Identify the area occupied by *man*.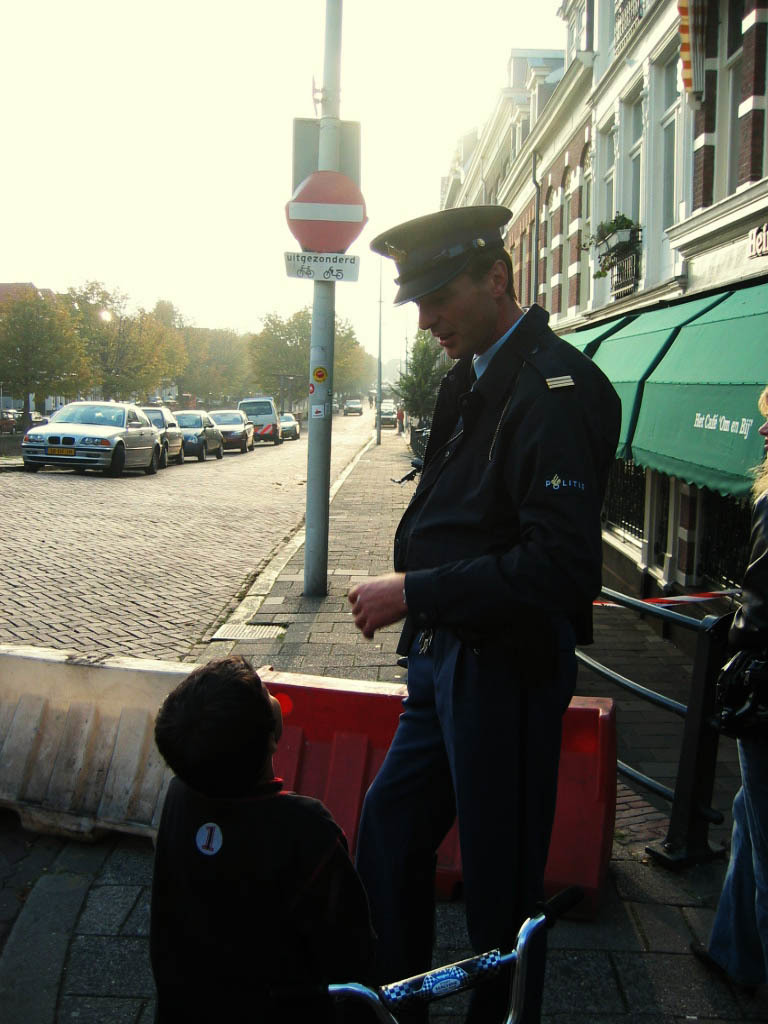
Area: Rect(149, 653, 376, 1023).
